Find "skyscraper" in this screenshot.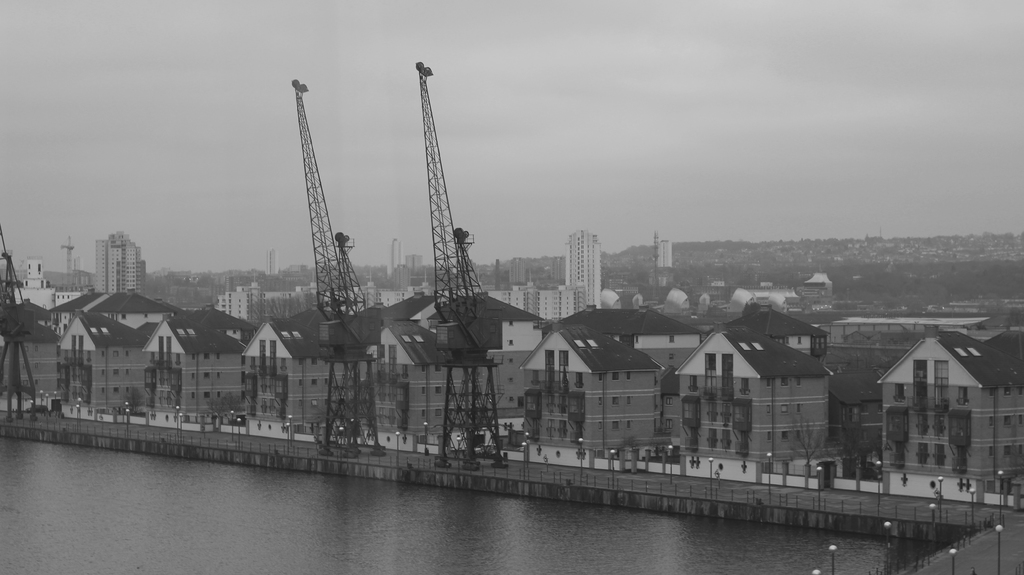
The bounding box for "skyscraper" is box(60, 308, 145, 413).
